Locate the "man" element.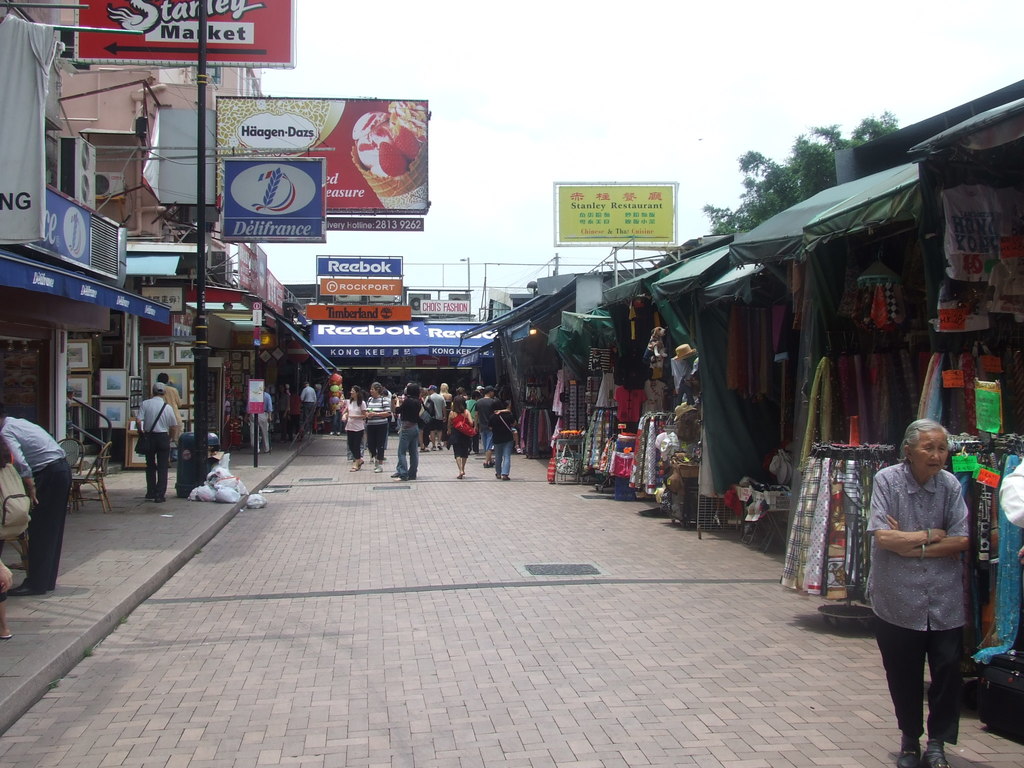
Element bbox: rect(136, 383, 179, 506).
